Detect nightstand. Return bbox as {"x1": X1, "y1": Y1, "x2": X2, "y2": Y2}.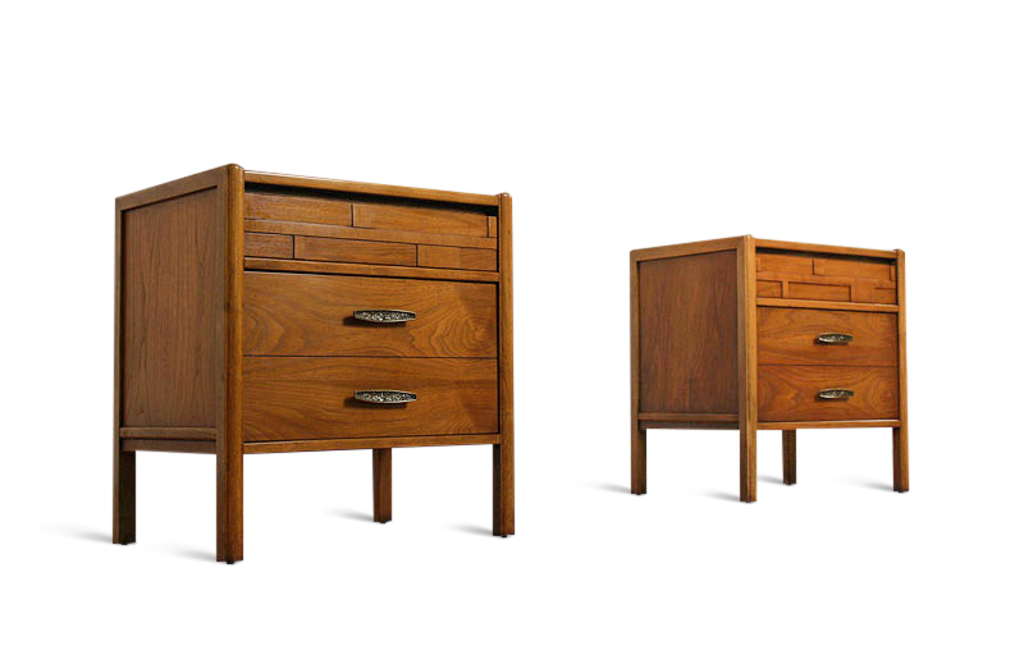
{"x1": 631, "y1": 252, "x2": 901, "y2": 500}.
